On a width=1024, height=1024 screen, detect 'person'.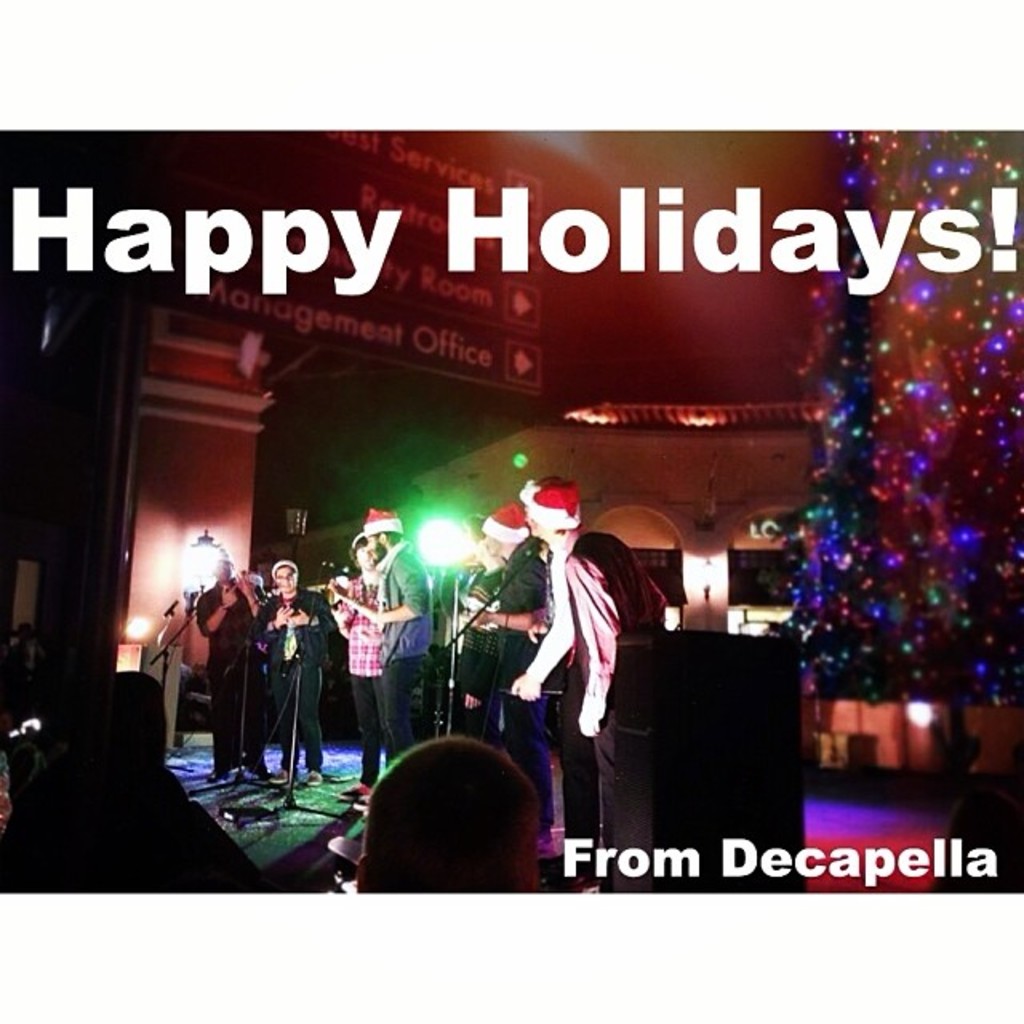
x1=354 y1=509 x2=440 y2=758.
